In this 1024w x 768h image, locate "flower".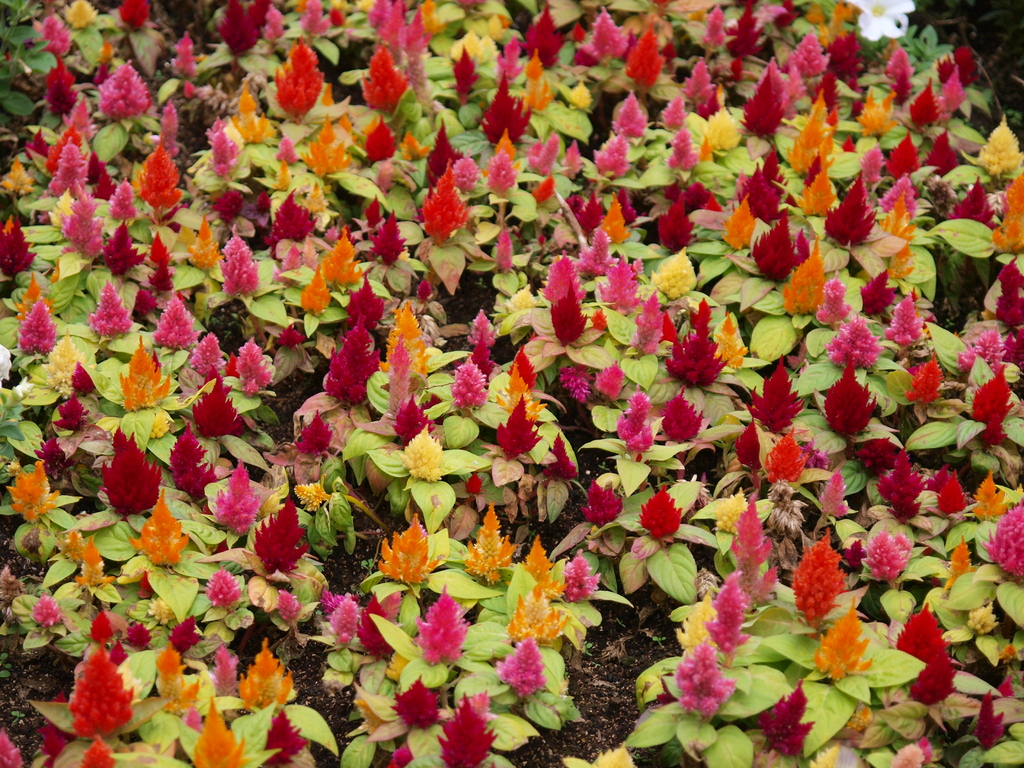
Bounding box: (239,638,293,710).
